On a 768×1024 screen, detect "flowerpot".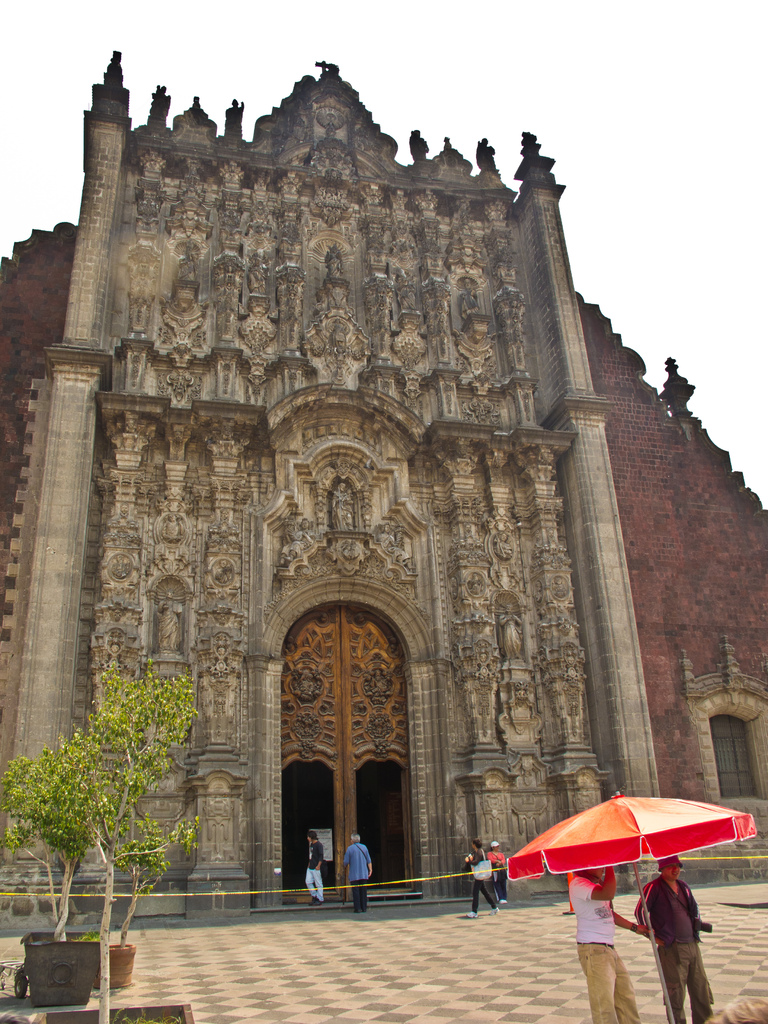
bbox=[107, 931, 133, 994].
